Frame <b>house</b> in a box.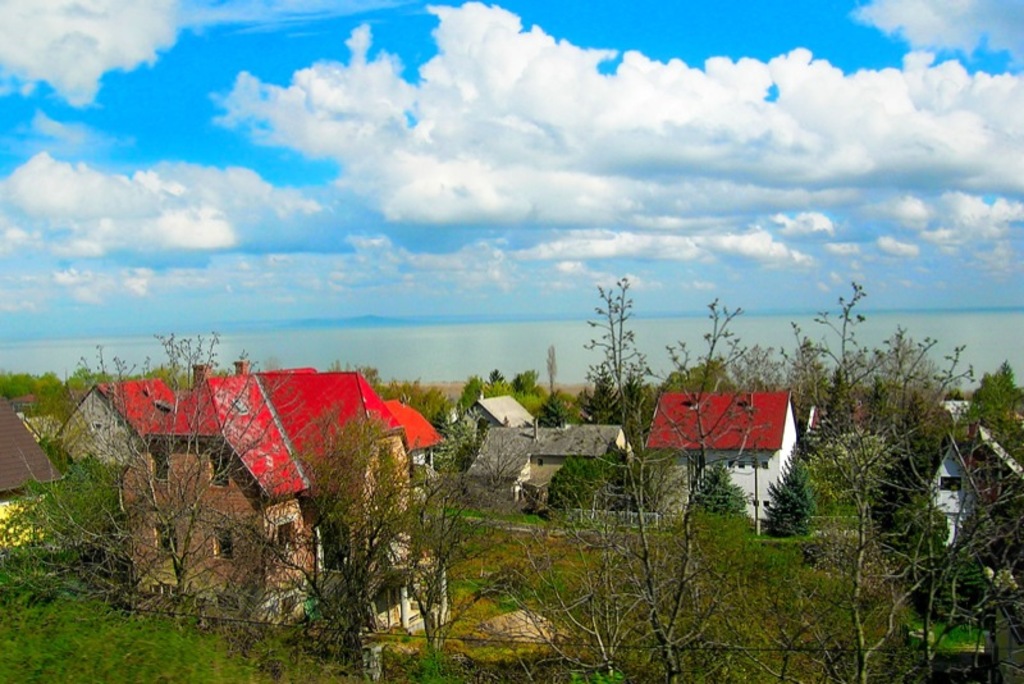
bbox=(438, 389, 628, 512).
